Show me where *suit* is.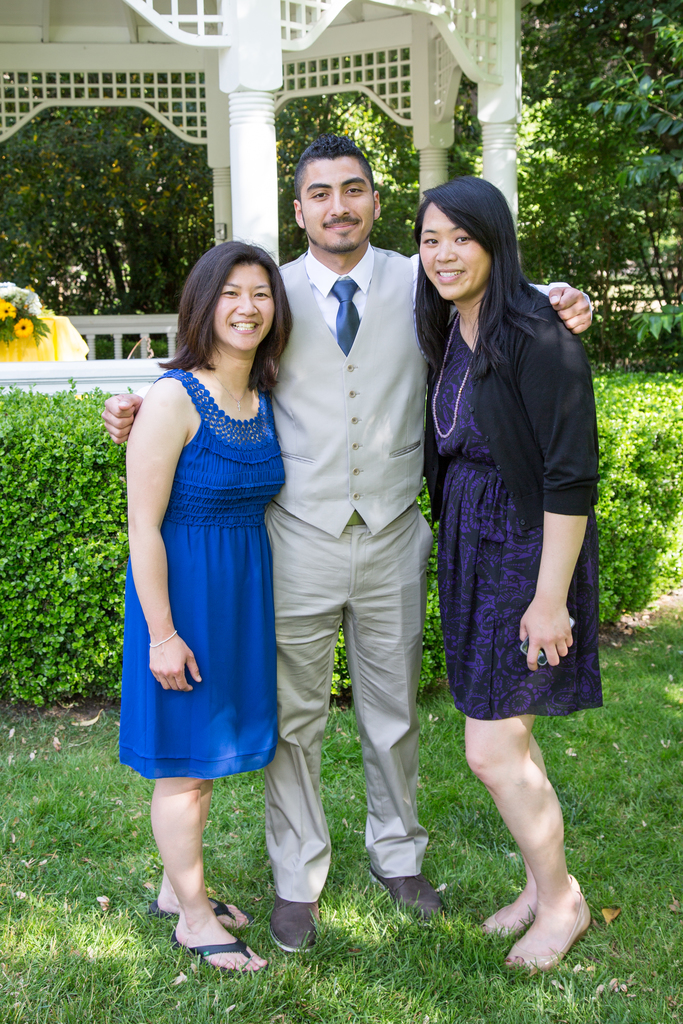
*suit* is at bbox=[138, 244, 593, 901].
